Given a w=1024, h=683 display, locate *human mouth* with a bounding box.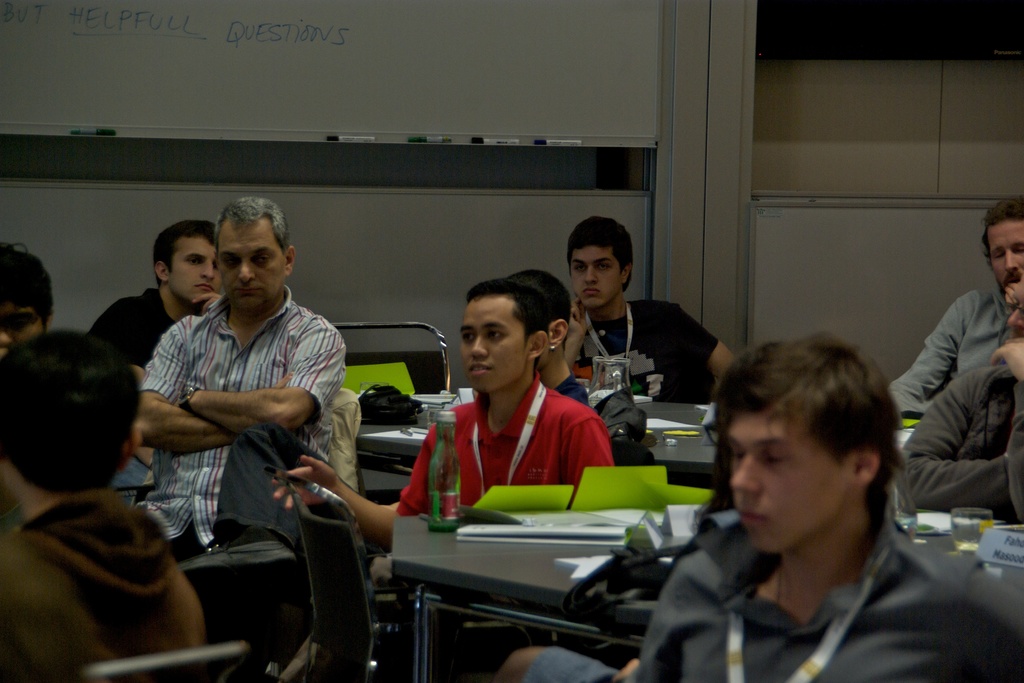
Located: 583, 286, 600, 297.
